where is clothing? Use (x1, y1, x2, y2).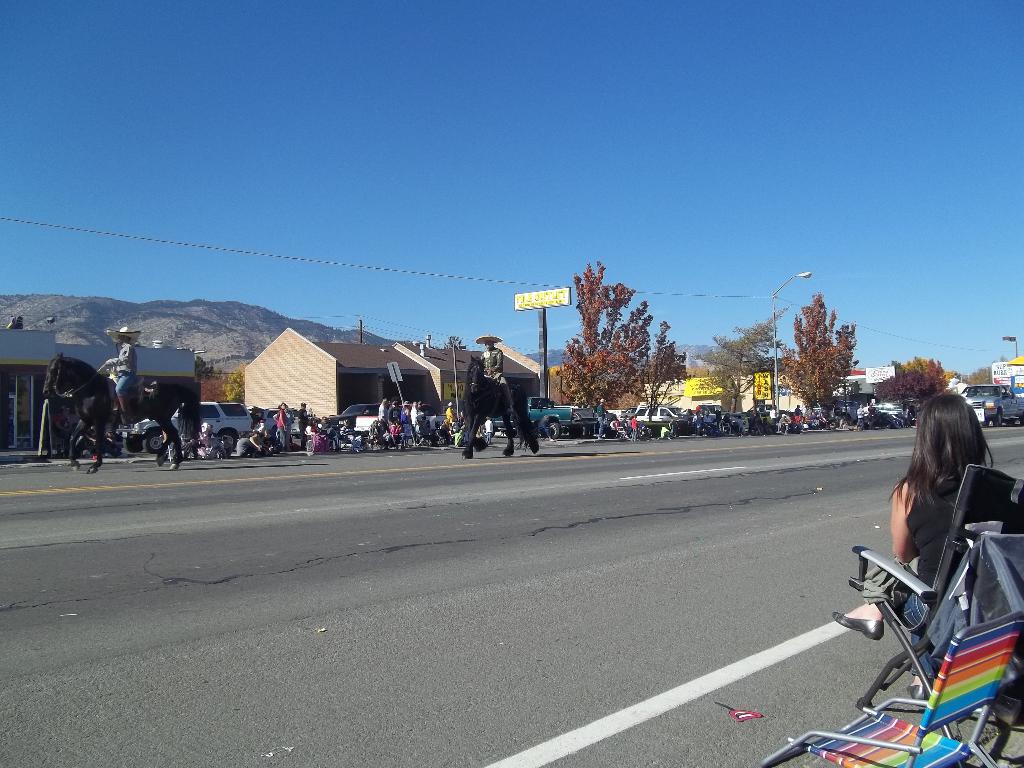
(239, 437, 259, 456).
